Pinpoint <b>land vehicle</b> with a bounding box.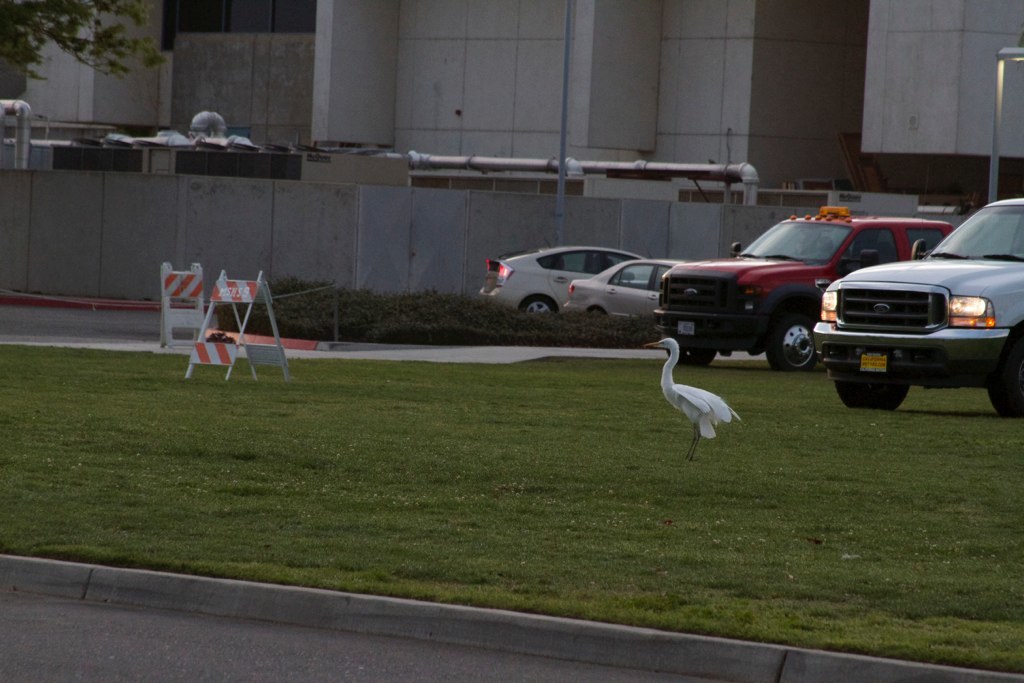
[835,200,1023,402].
